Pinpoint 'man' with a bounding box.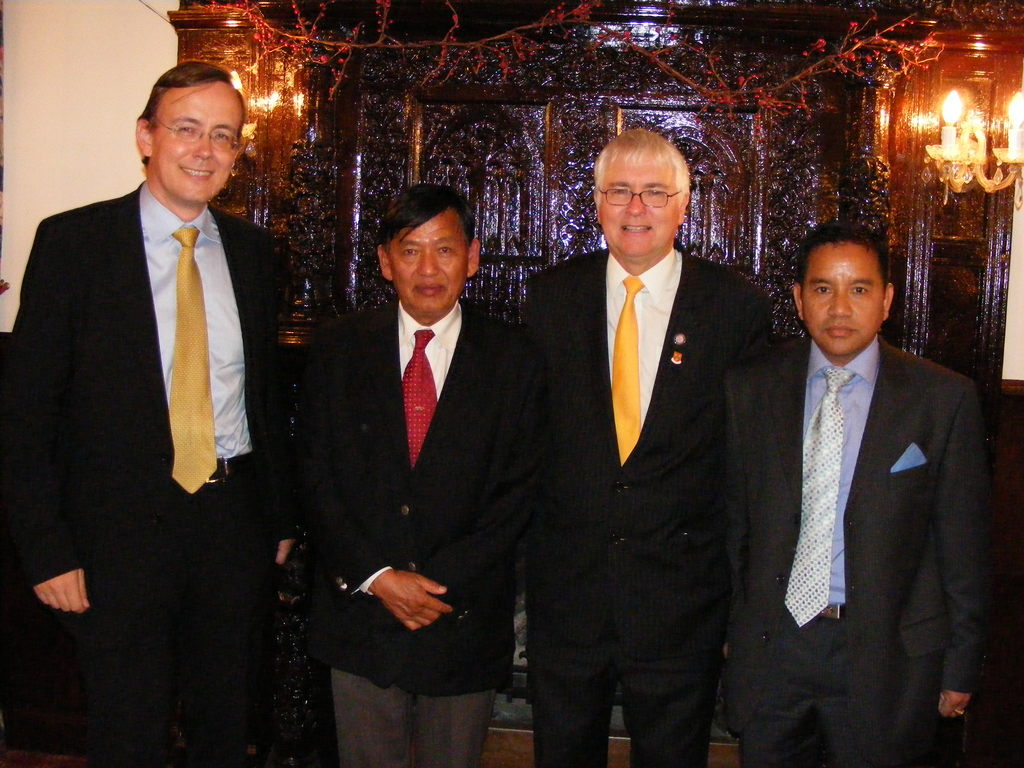
718/225/990/767.
